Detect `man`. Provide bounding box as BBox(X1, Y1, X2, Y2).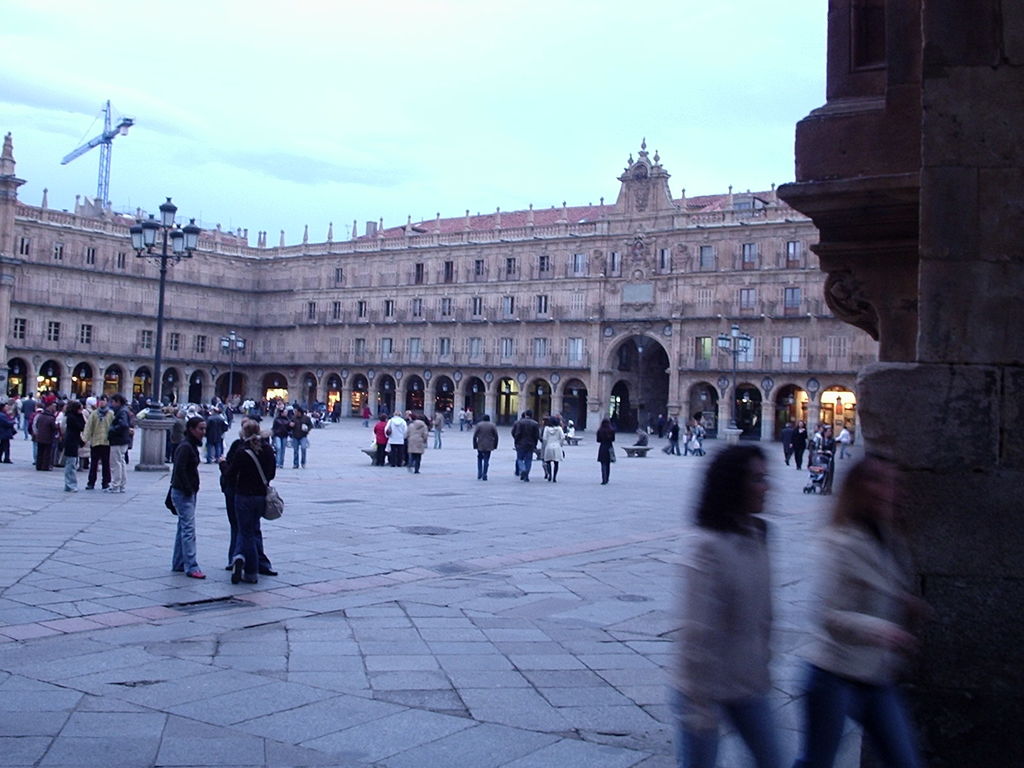
BBox(406, 413, 430, 474).
